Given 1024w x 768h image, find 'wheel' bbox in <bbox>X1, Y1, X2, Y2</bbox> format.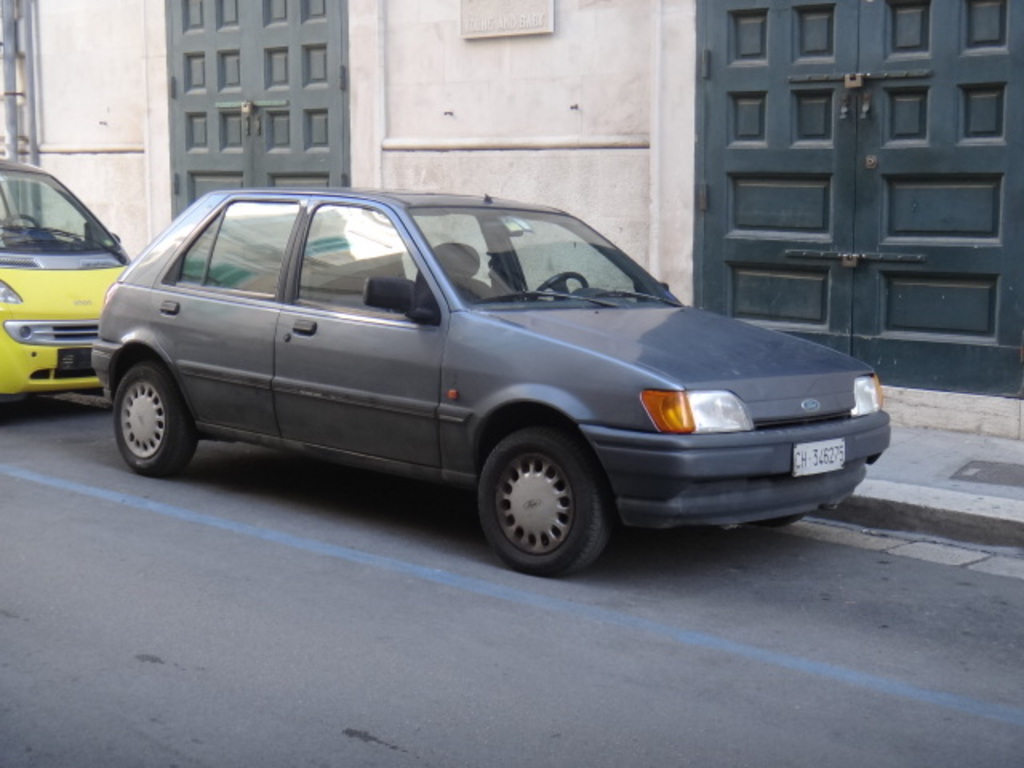
<bbox>462, 424, 613, 563</bbox>.
